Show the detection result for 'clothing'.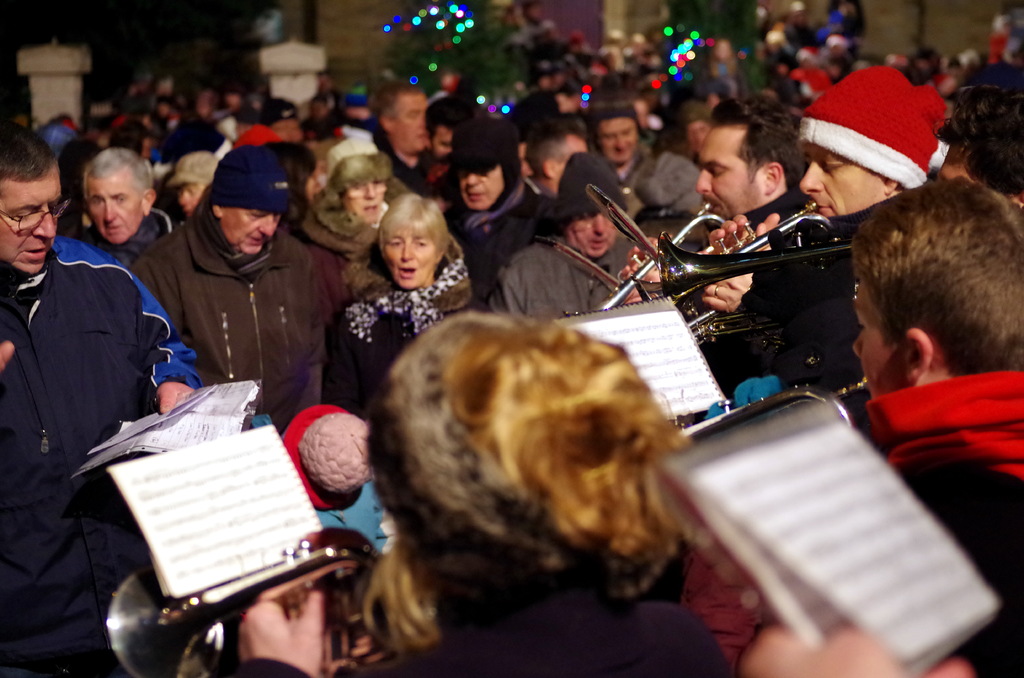
bbox(318, 476, 391, 557).
